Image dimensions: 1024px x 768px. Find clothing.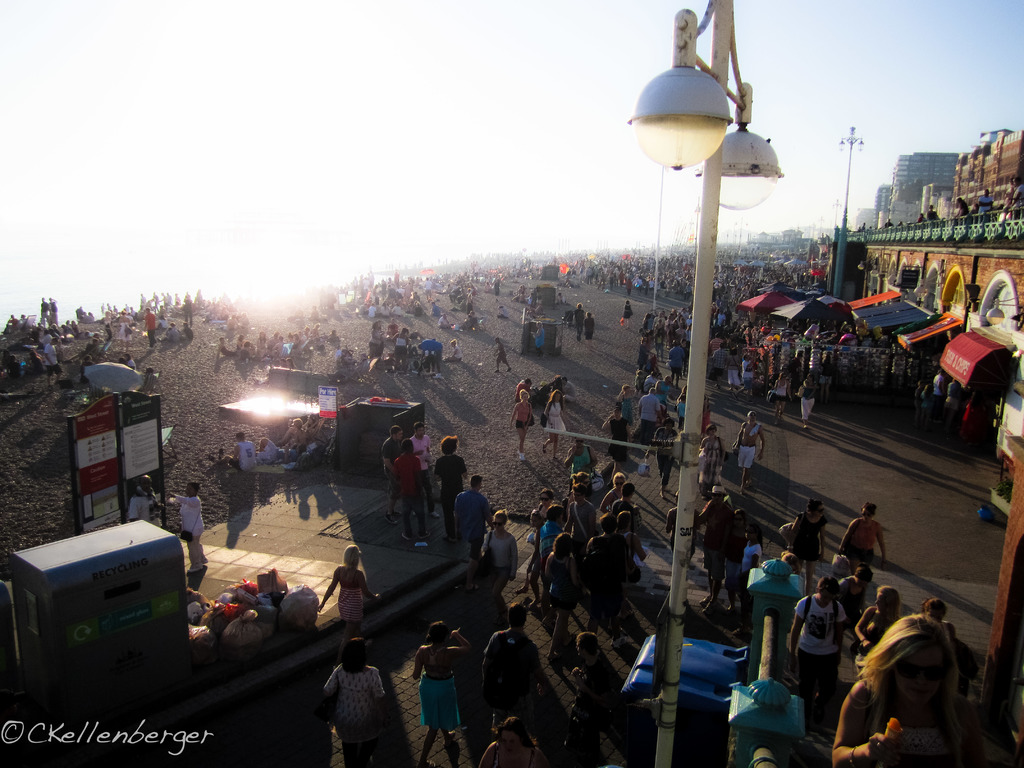
{"x1": 707, "y1": 495, "x2": 718, "y2": 586}.
